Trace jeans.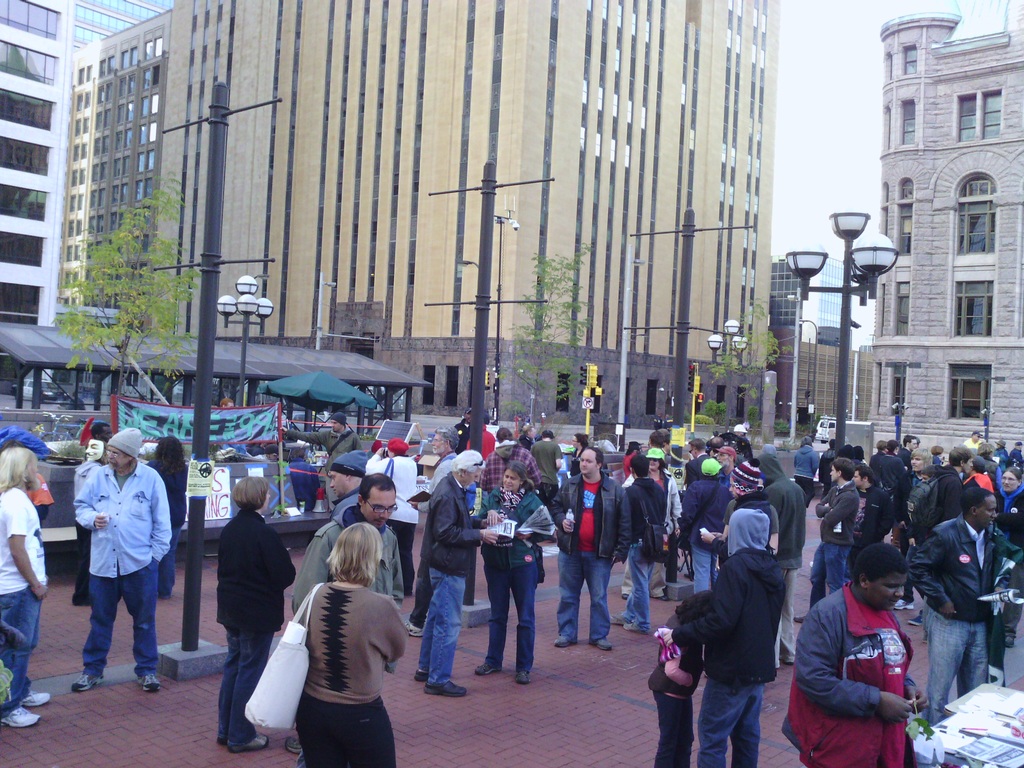
Traced to (x1=86, y1=557, x2=157, y2=672).
